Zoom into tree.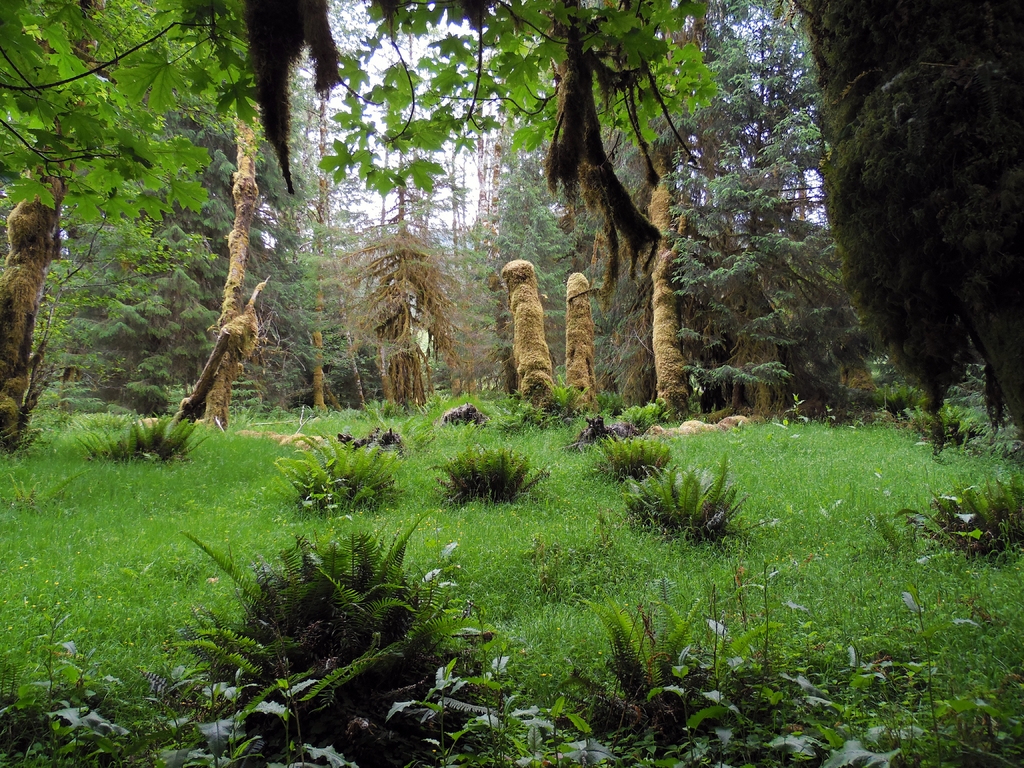
Zoom target: bbox(0, 0, 724, 196).
